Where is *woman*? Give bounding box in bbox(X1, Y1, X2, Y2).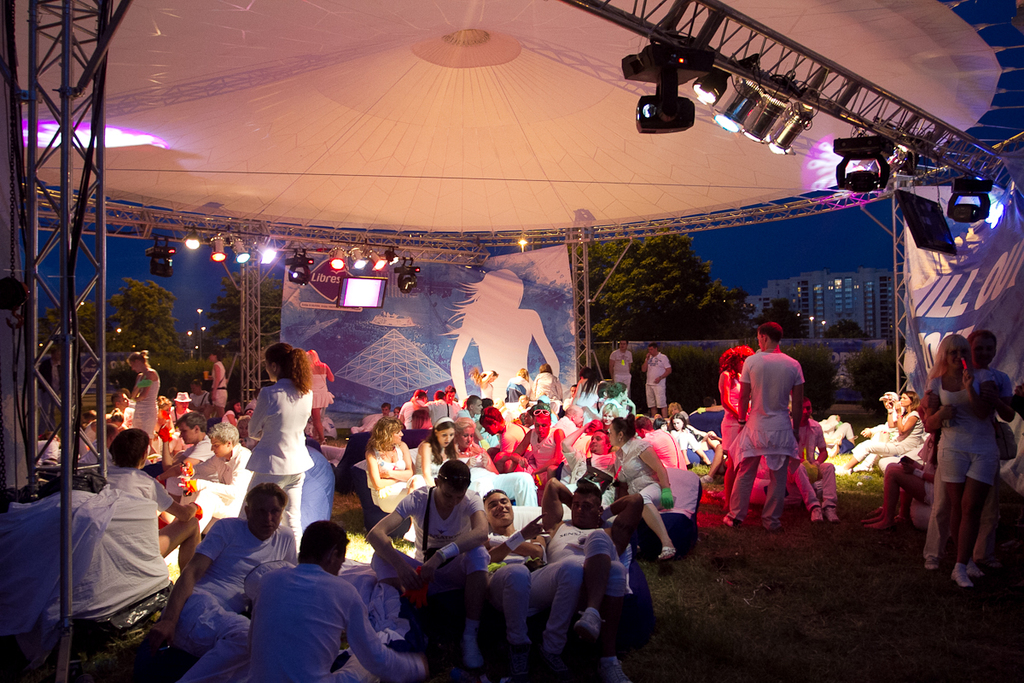
bbox(672, 414, 711, 470).
